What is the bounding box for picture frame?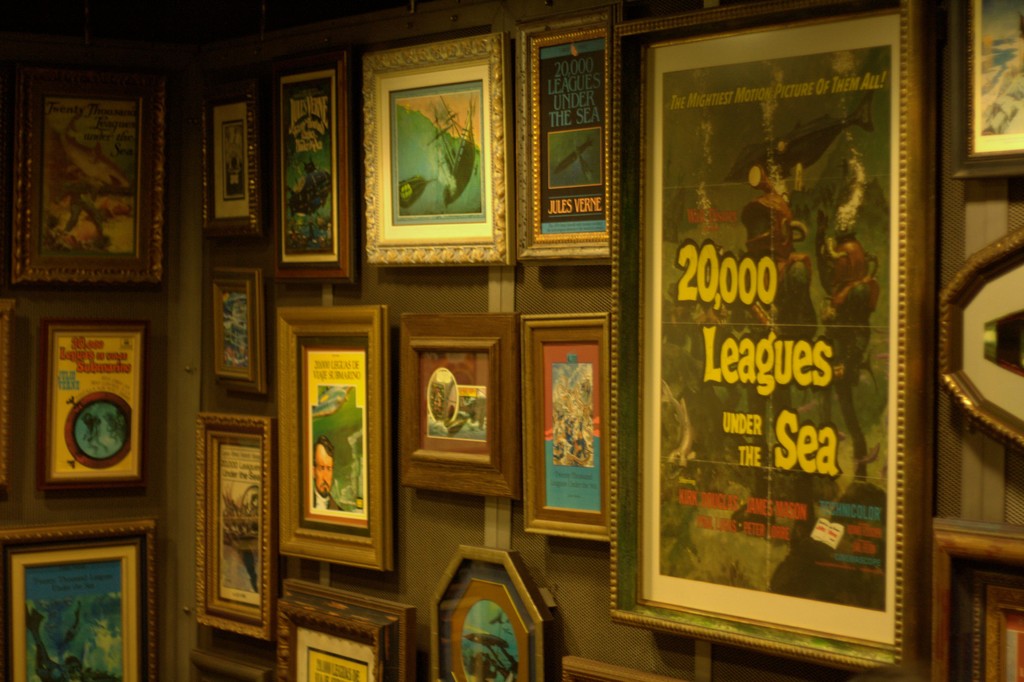
x1=346 y1=46 x2=518 y2=260.
